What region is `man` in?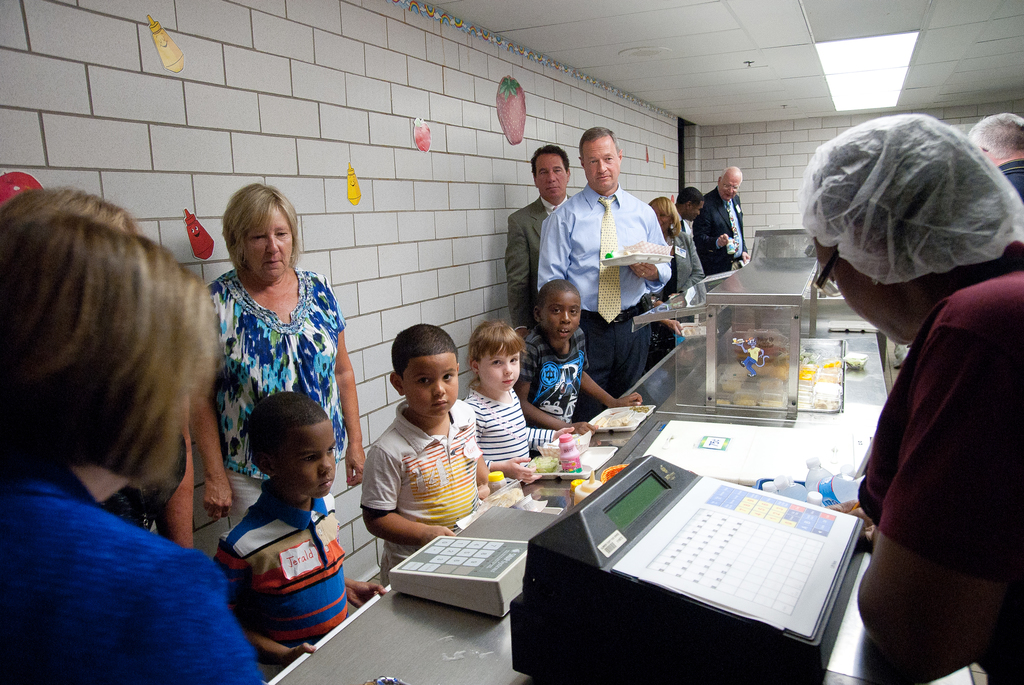
(538, 140, 686, 409).
